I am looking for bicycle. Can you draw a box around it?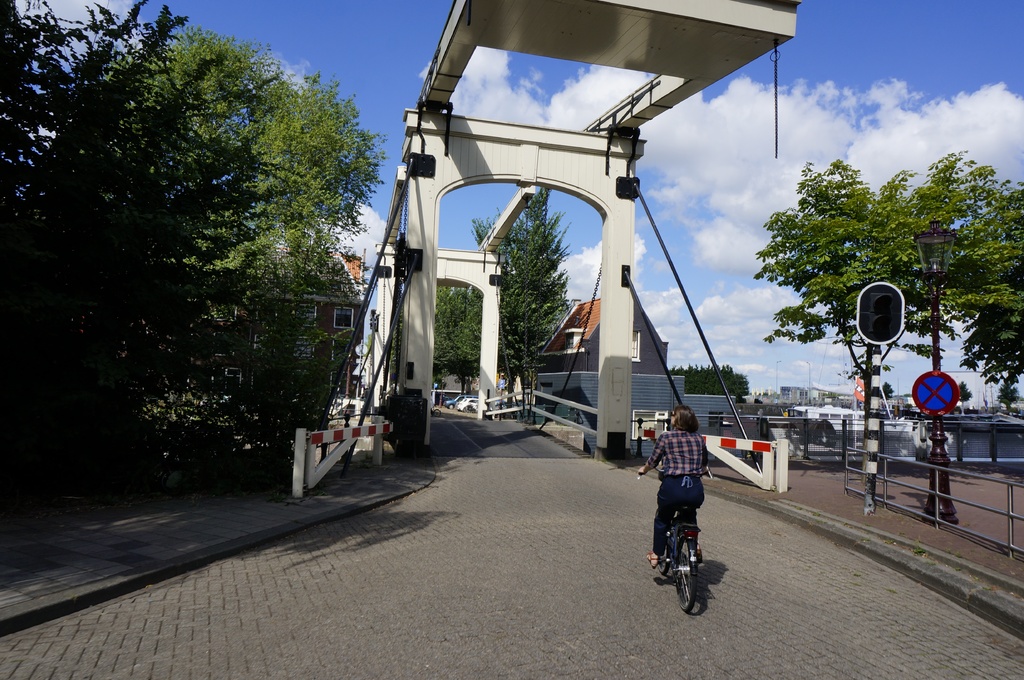
Sure, the bounding box is 432 404 441 418.
